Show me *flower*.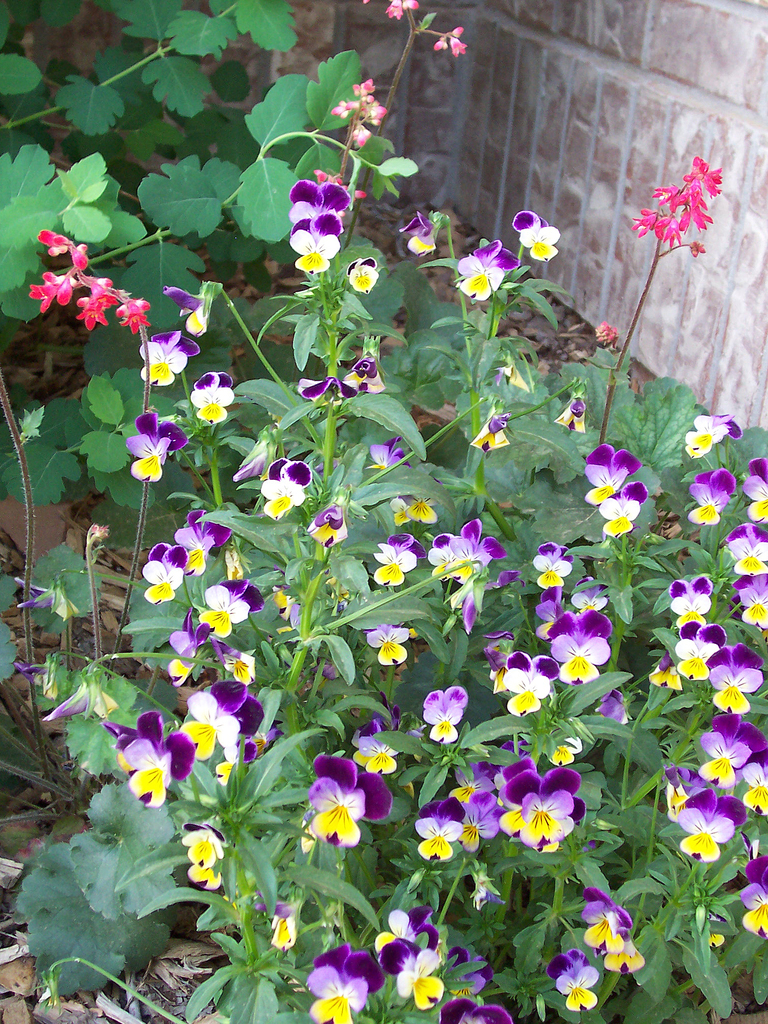
*flower* is here: region(125, 408, 186, 480).
